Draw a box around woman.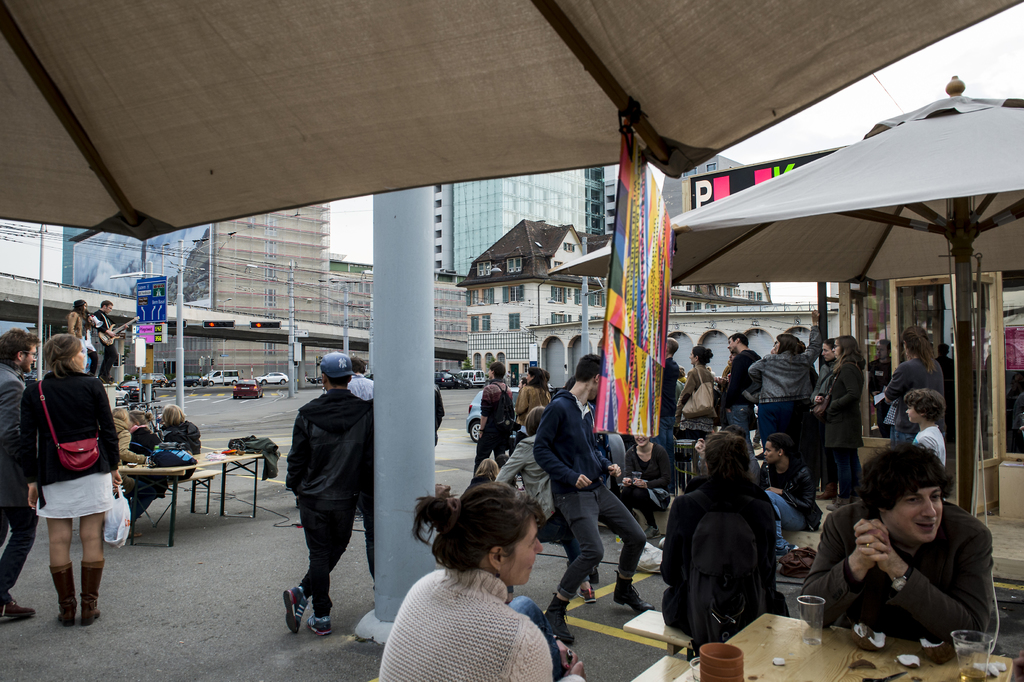
locate(467, 456, 504, 490).
